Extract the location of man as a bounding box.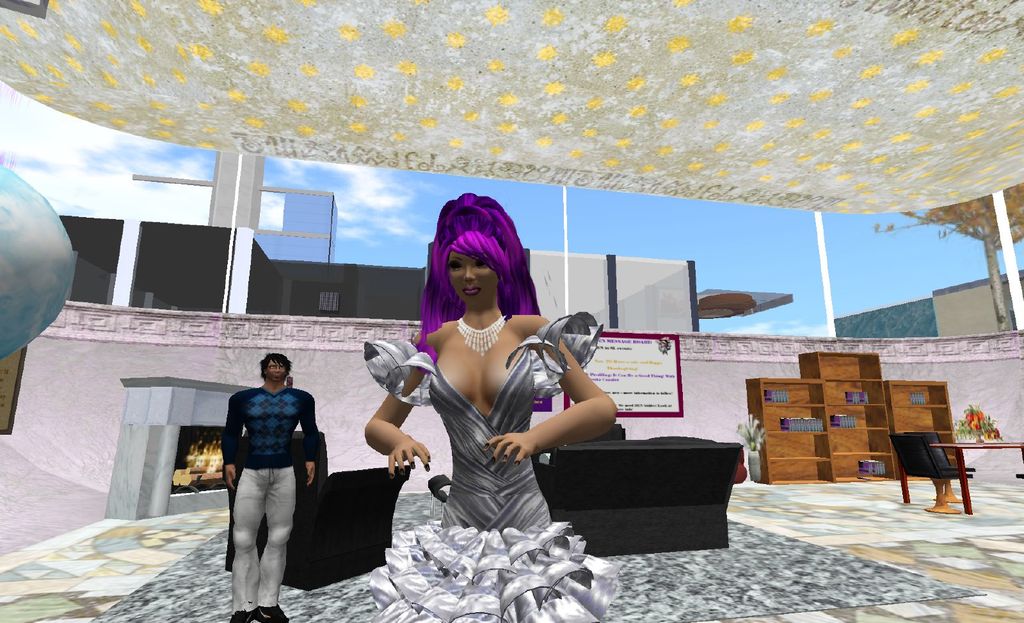
detection(216, 340, 316, 622).
